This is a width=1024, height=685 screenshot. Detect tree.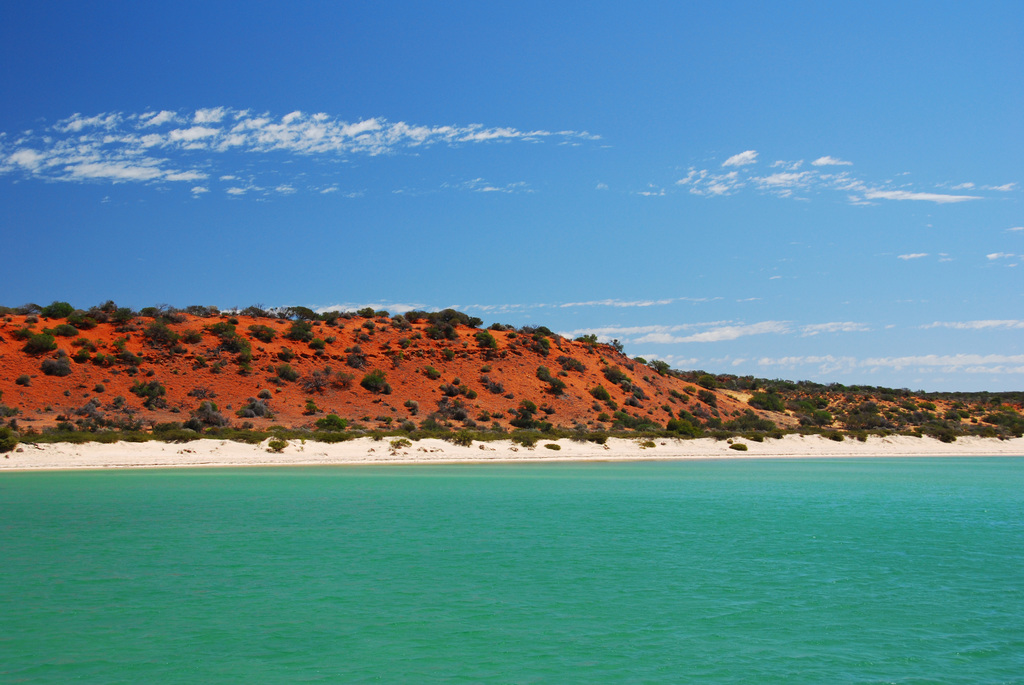
detection(112, 308, 136, 327).
